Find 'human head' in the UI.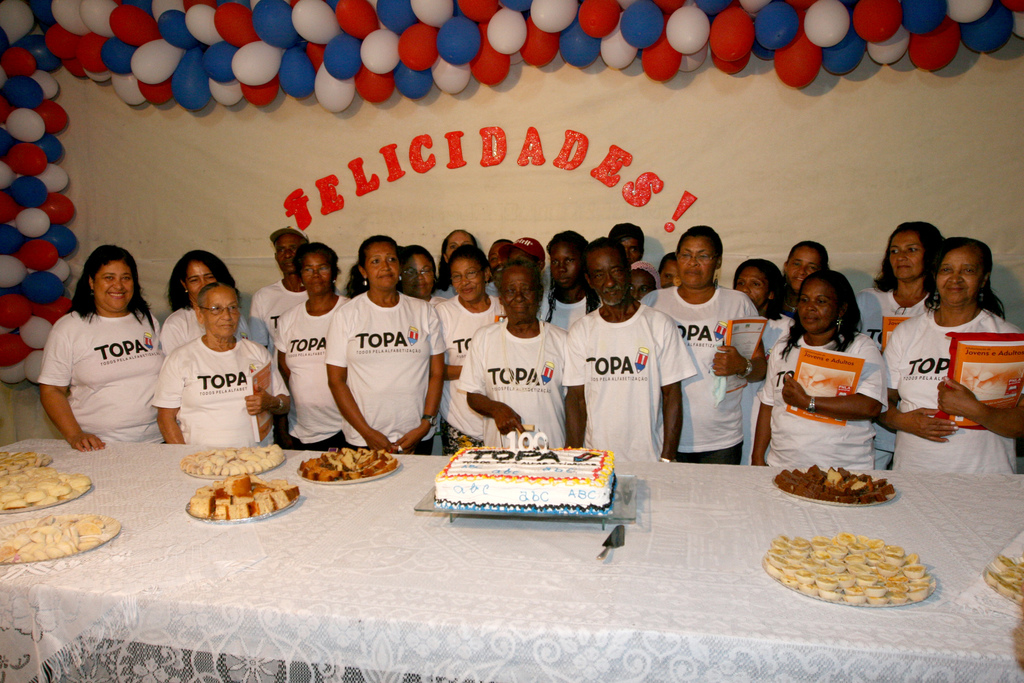
UI element at <bbox>582, 234, 634, 304</bbox>.
